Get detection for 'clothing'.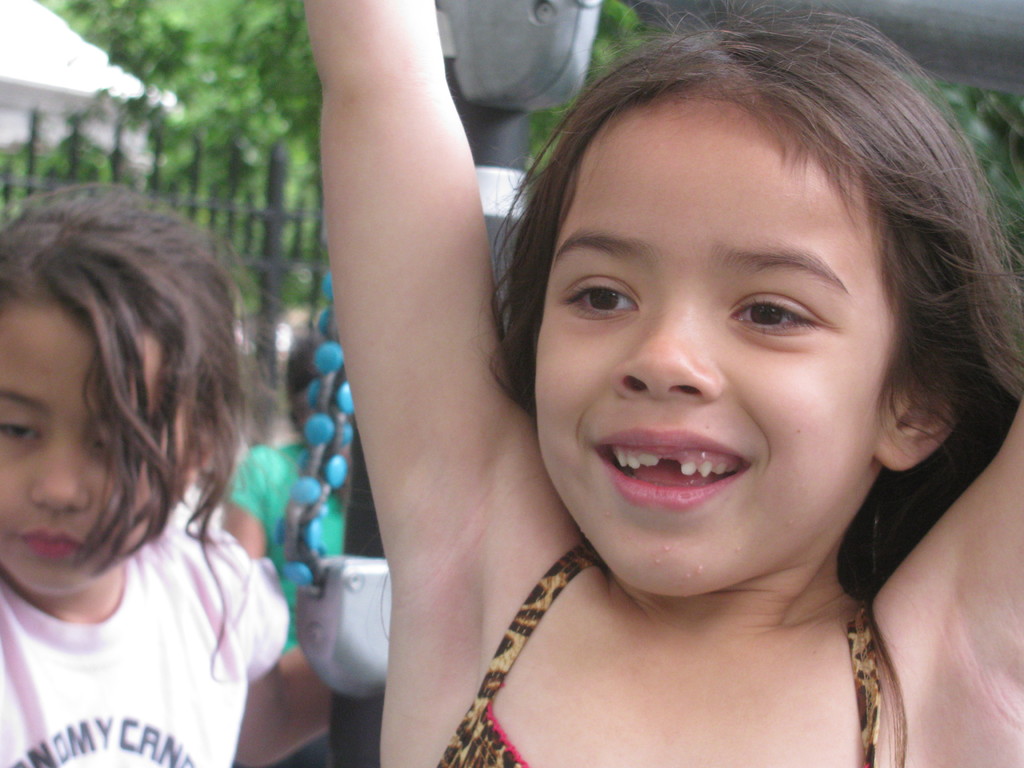
Detection: locate(437, 539, 884, 767).
